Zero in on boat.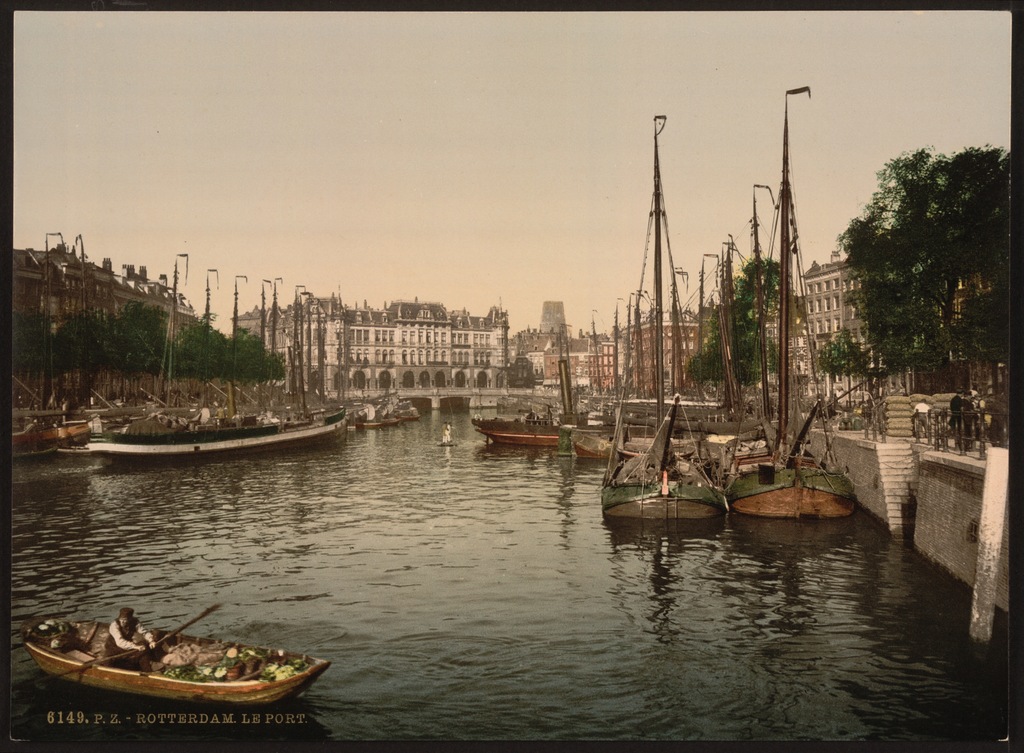
Zeroed in: [left=482, top=326, right=578, bottom=452].
